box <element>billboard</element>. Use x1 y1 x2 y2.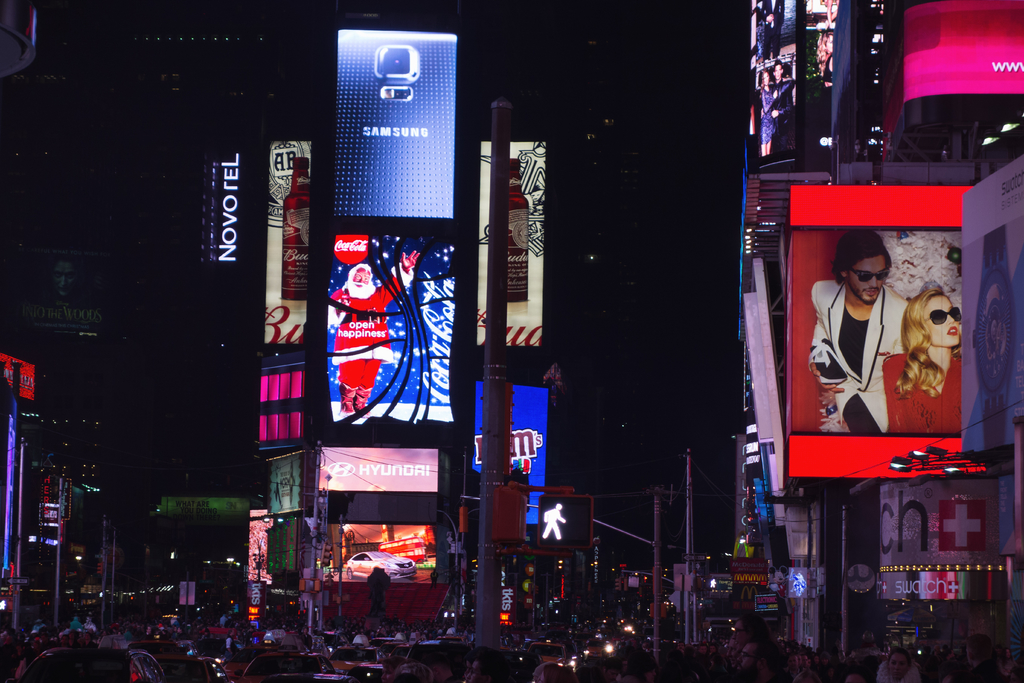
902 0 1023 110.
